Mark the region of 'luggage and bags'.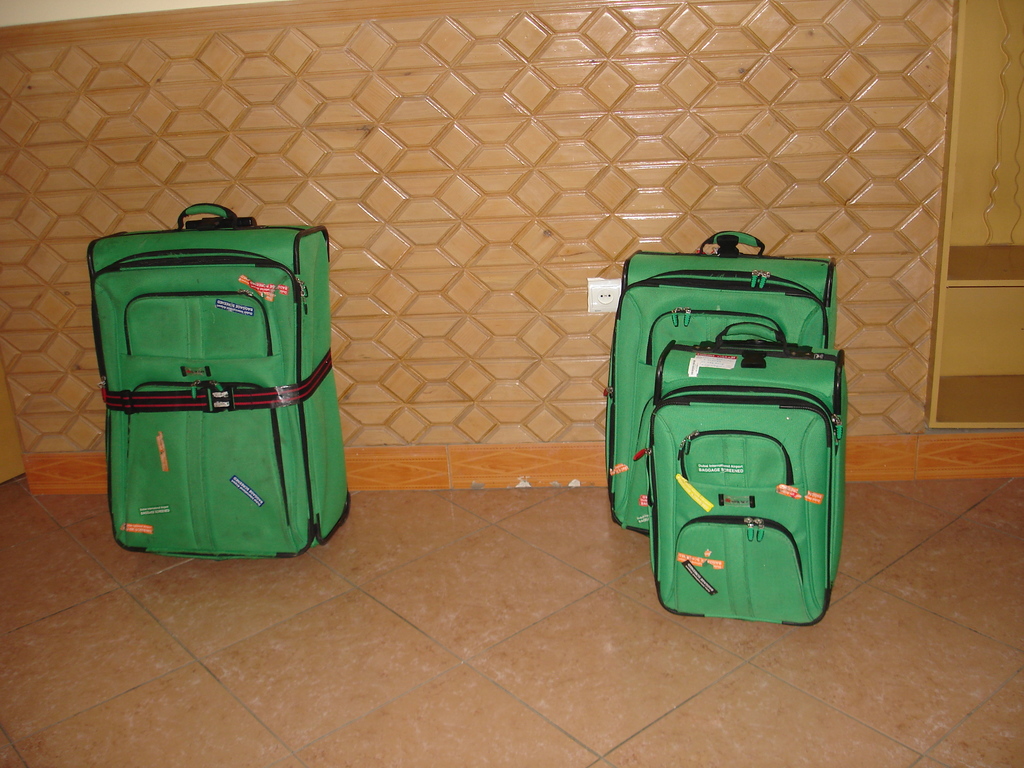
Region: left=632, top=323, right=841, bottom=627.
